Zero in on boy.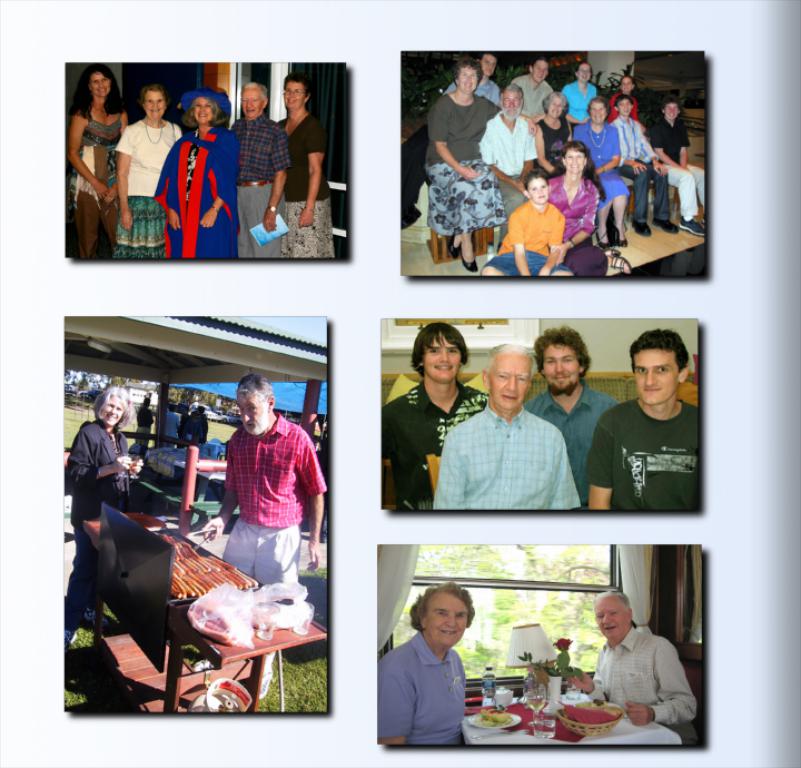
Zeroed in: [479, 163, 586, 276].
